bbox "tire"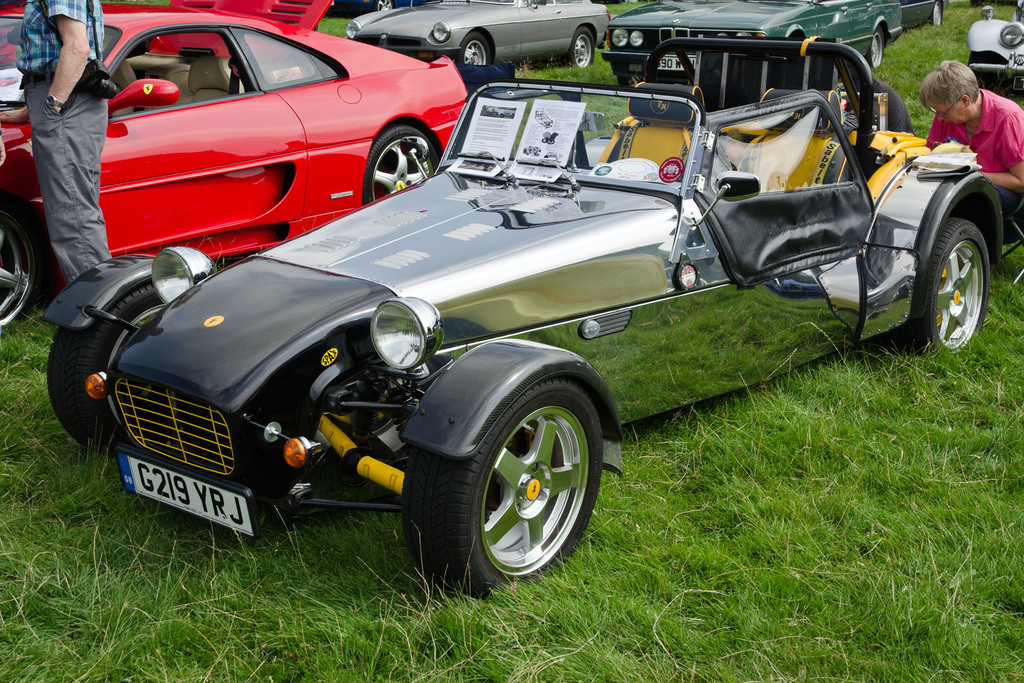
l=458, t=30, r=495, b=70
